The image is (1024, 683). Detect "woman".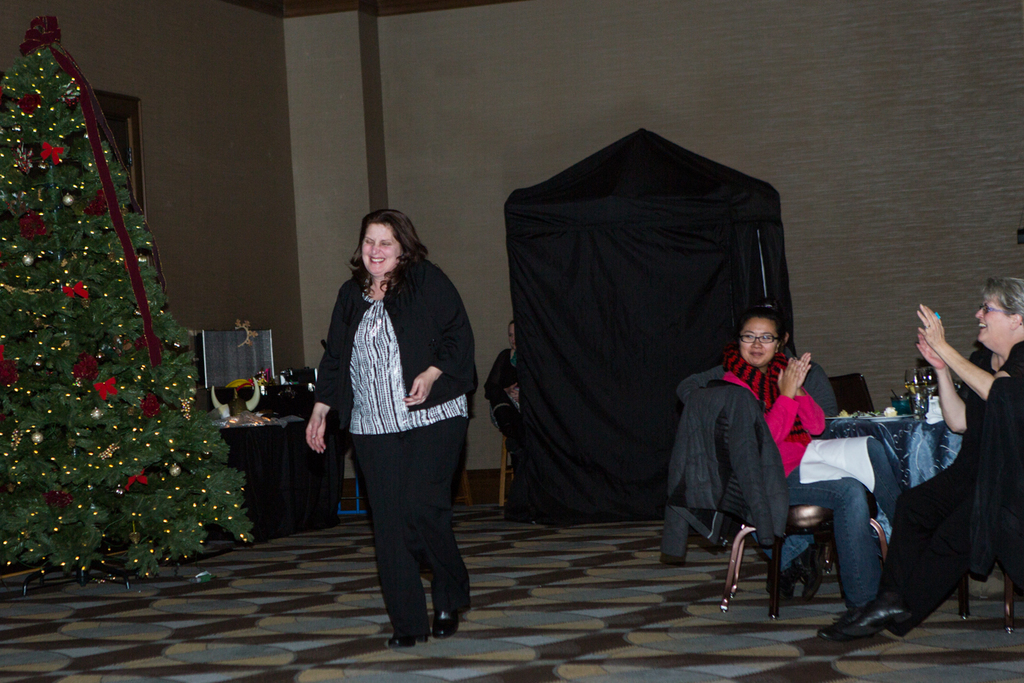
Detection: left=818, top=271, right=1023, bottom=646.
